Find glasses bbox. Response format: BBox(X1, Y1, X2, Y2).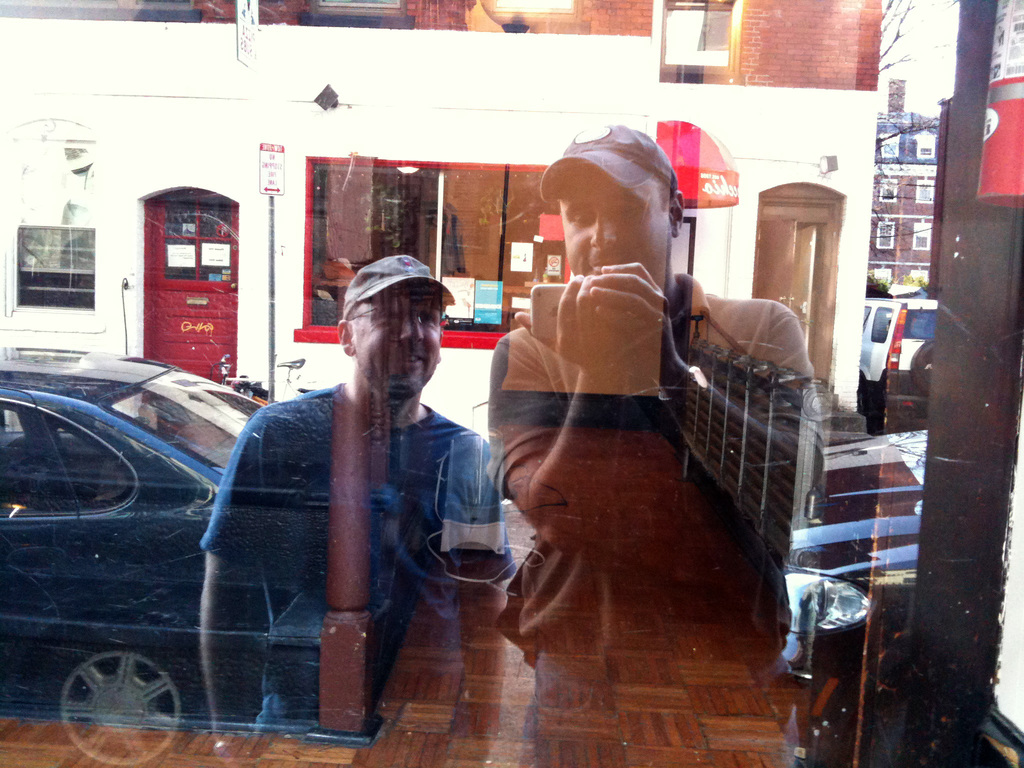
BBox(349, 304, 444, 326).
